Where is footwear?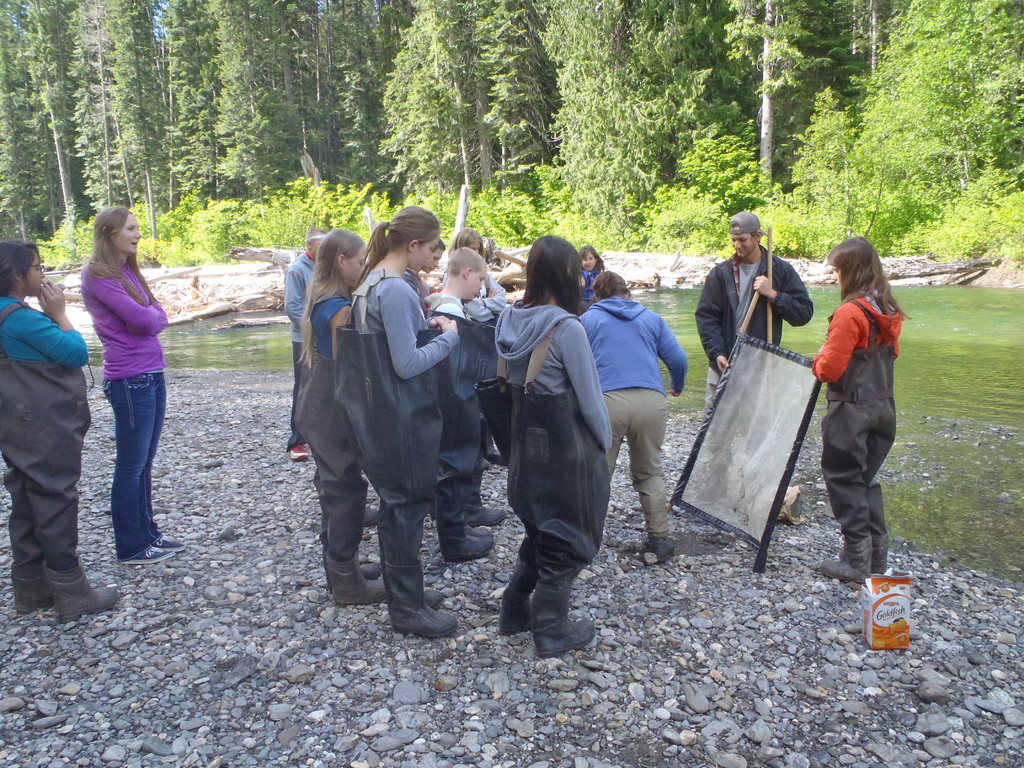
bbox(504, 596, 531, 634).
